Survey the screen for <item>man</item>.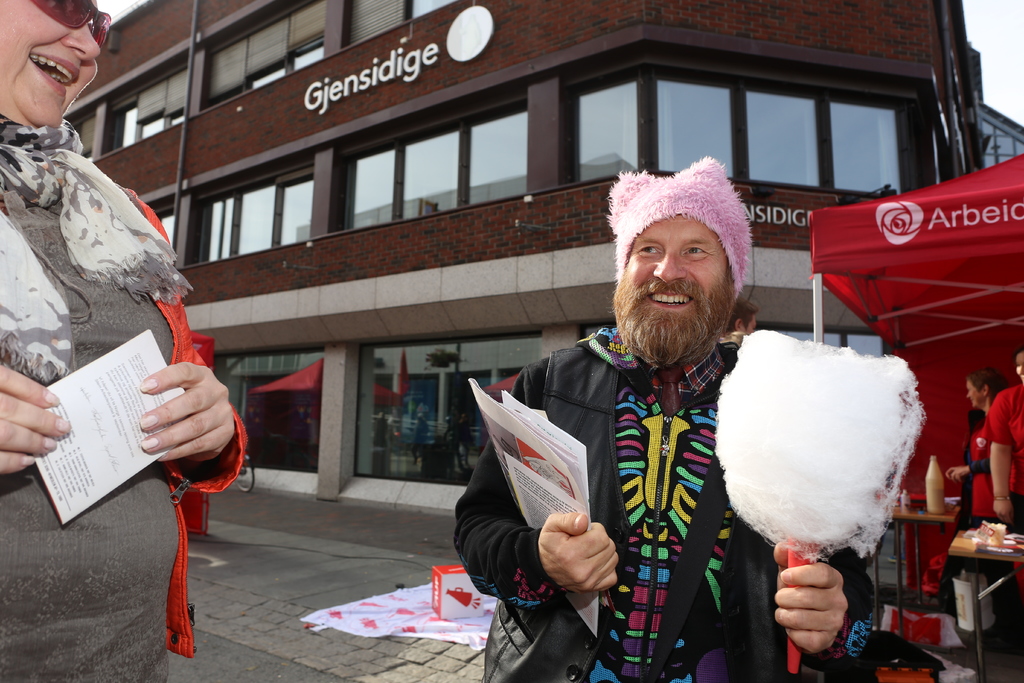
Survey found: box(445, 154, 913, 682).
